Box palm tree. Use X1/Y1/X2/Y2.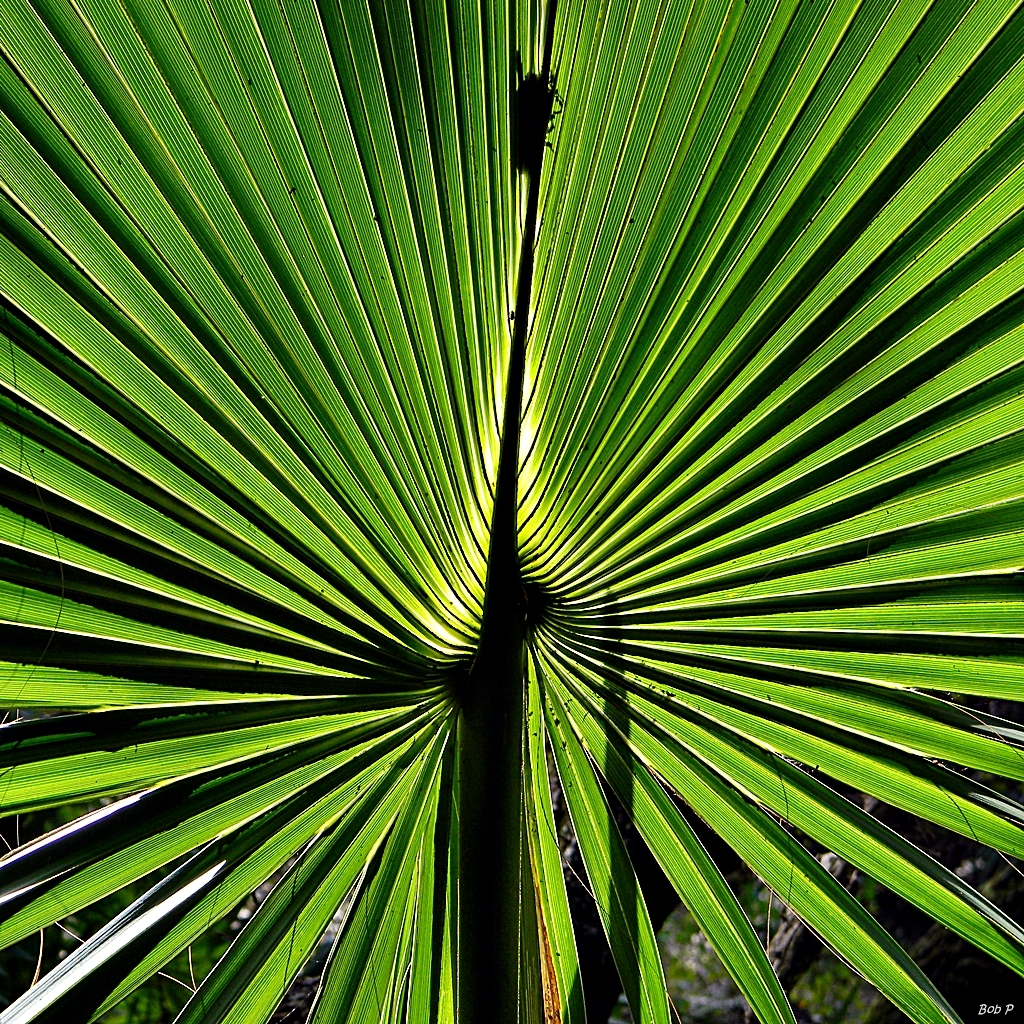
0/0/1023/1023.
